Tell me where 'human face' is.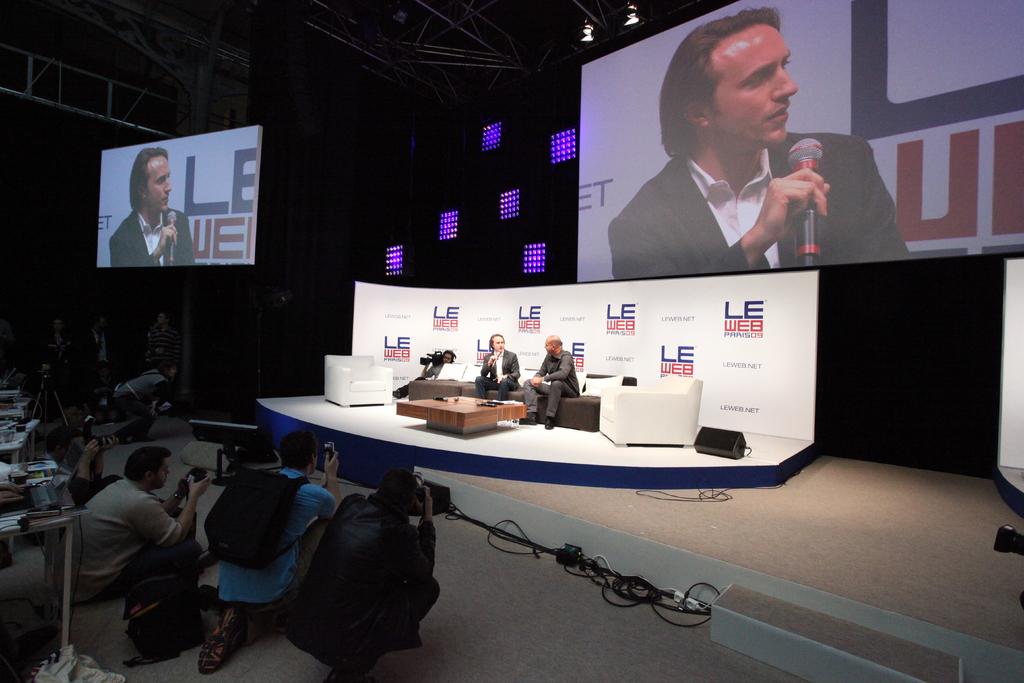
'human face' is at l=715, t=22, r=801, b=142.
